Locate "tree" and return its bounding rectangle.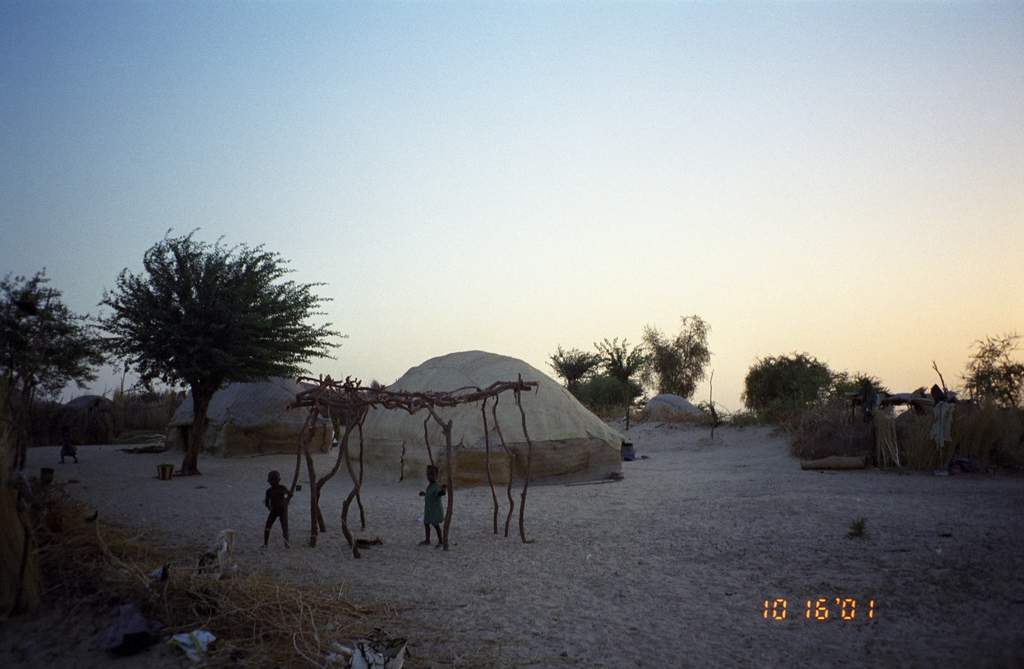
<box>831,371,897,408</box>.
